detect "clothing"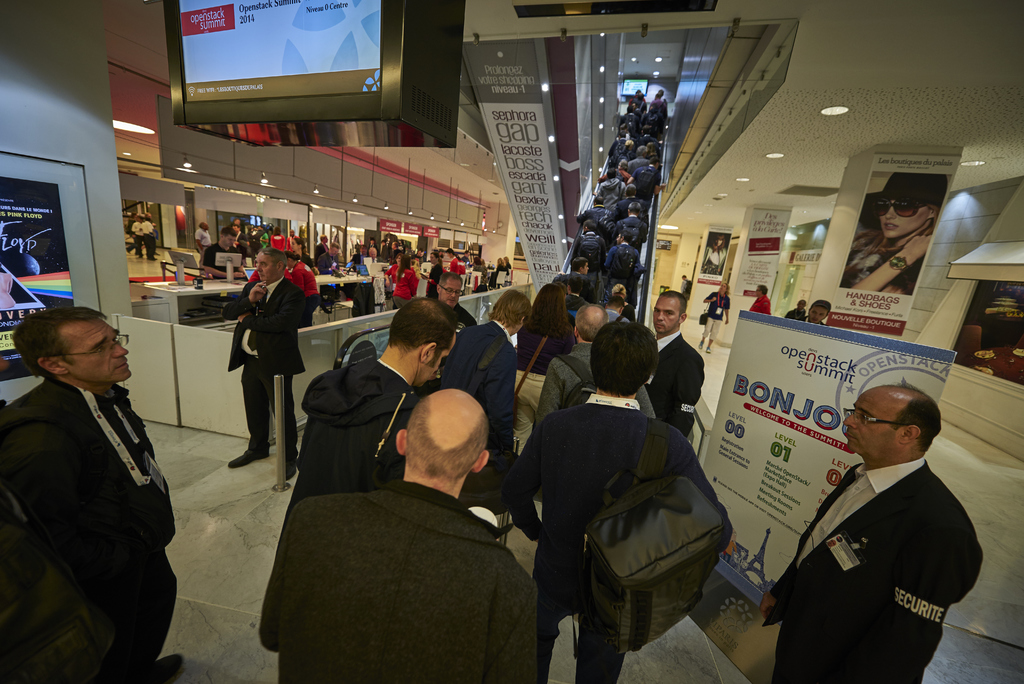
left=841, top=234, right=921, bottom=303
